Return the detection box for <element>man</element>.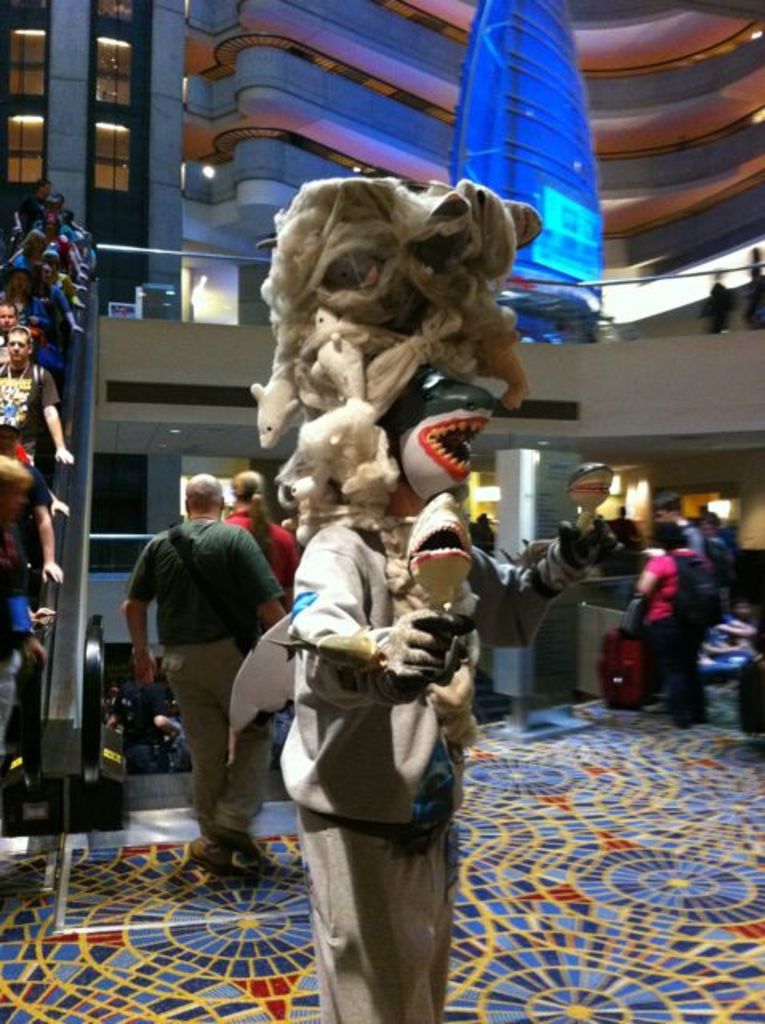
BBox(290, 362, 624, 1022).
